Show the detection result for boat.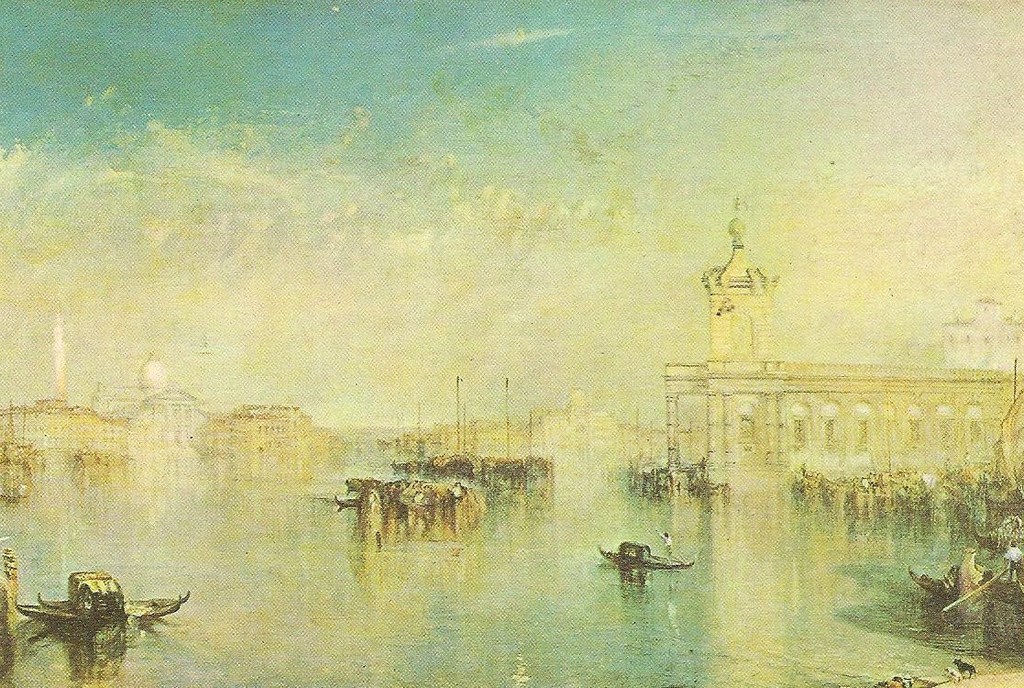
bbox(332, 494, 355, 510).
